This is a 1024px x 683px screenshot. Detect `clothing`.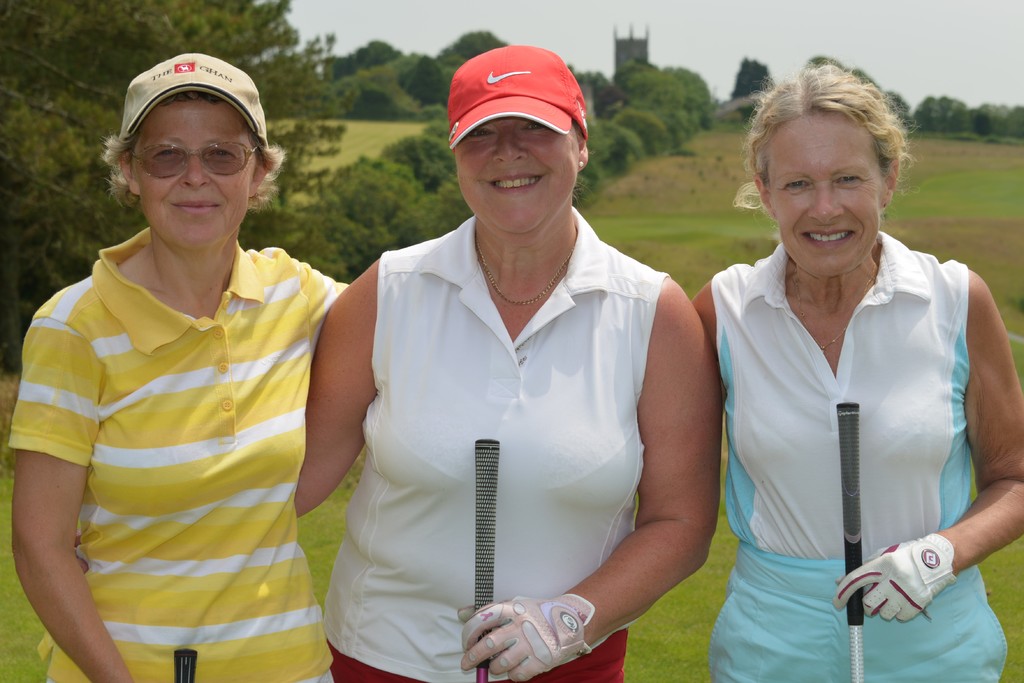
box(27, 169, 337, 661).
